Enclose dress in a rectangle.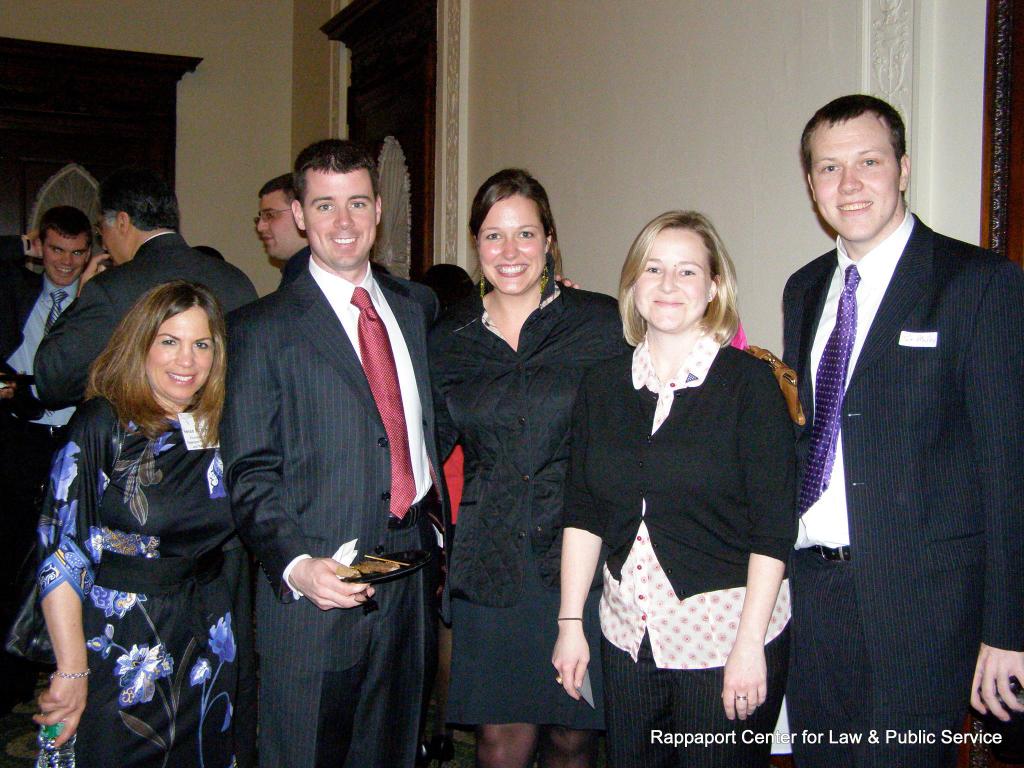
x1=38, y1=396, x2=256, y2=767.
